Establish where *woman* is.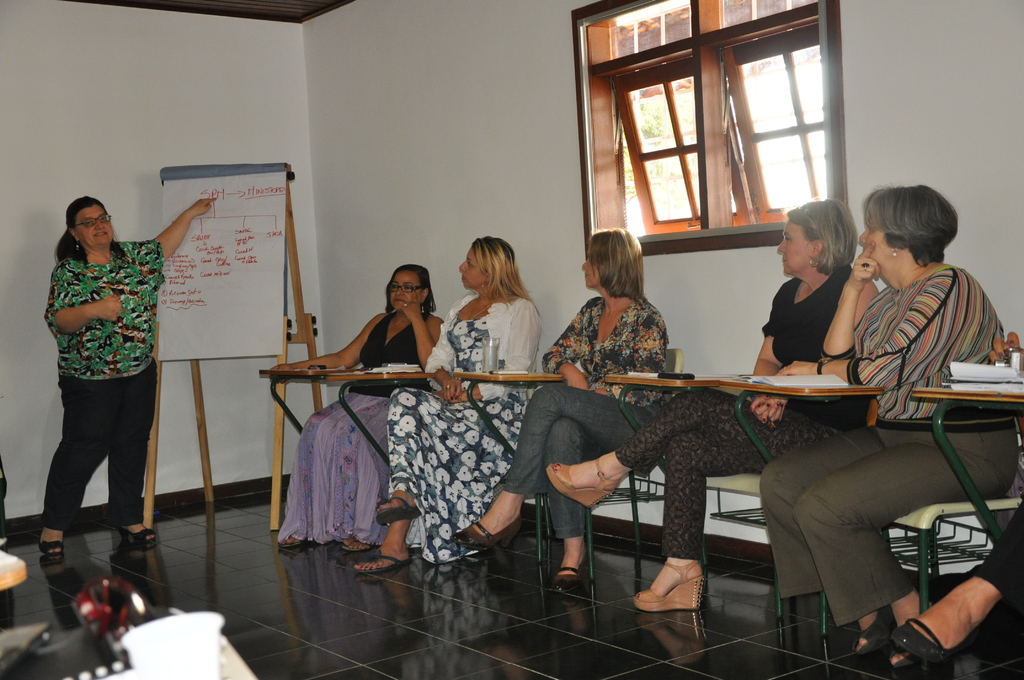
Established at 747/182/1017/670.
